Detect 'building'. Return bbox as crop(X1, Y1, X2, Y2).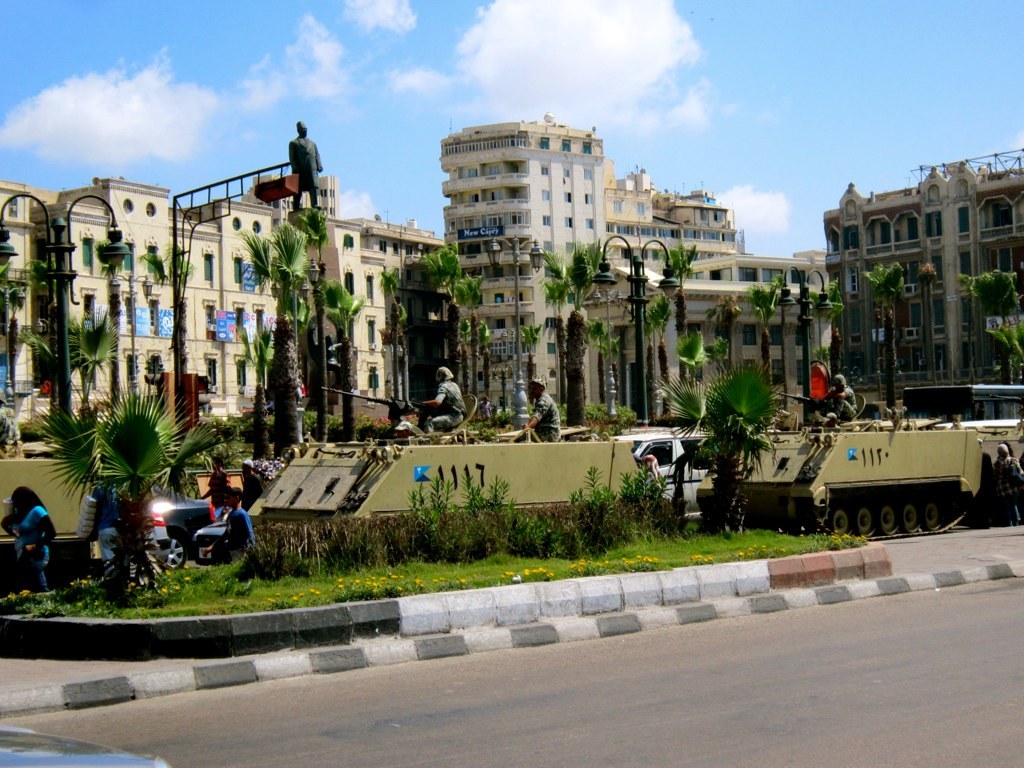
crop(444, 124, 830, 419).
